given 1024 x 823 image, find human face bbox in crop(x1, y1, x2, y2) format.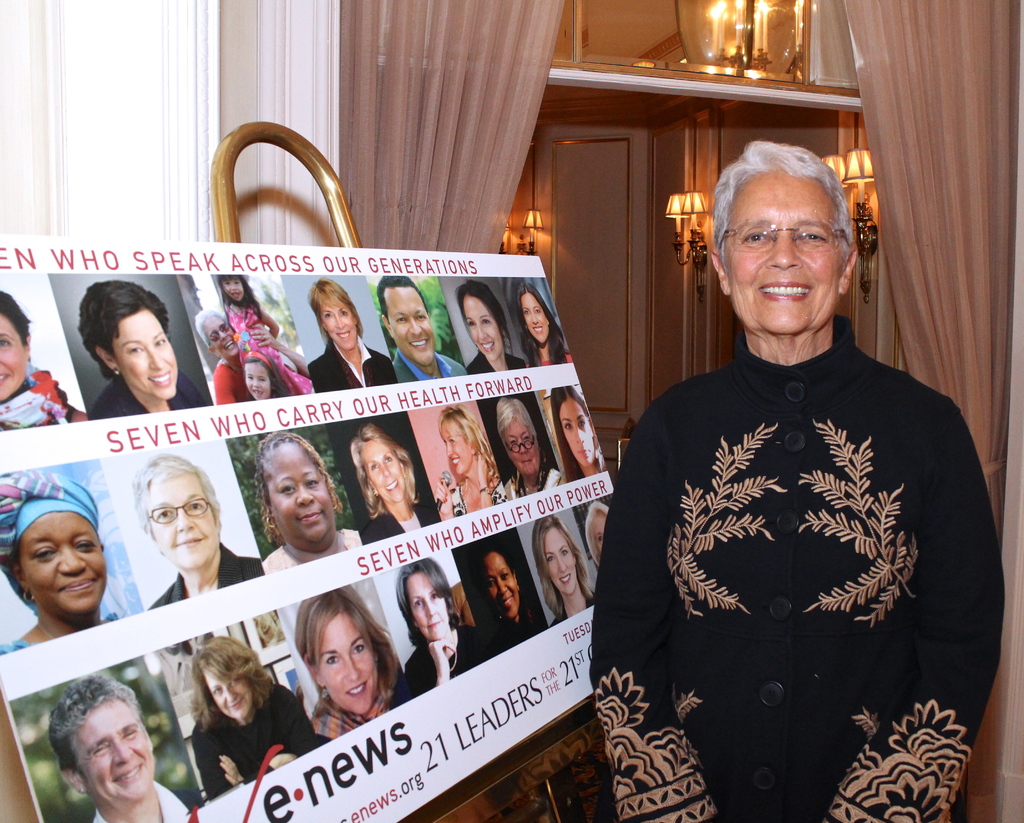
crop(557, 398, 597, 470).
